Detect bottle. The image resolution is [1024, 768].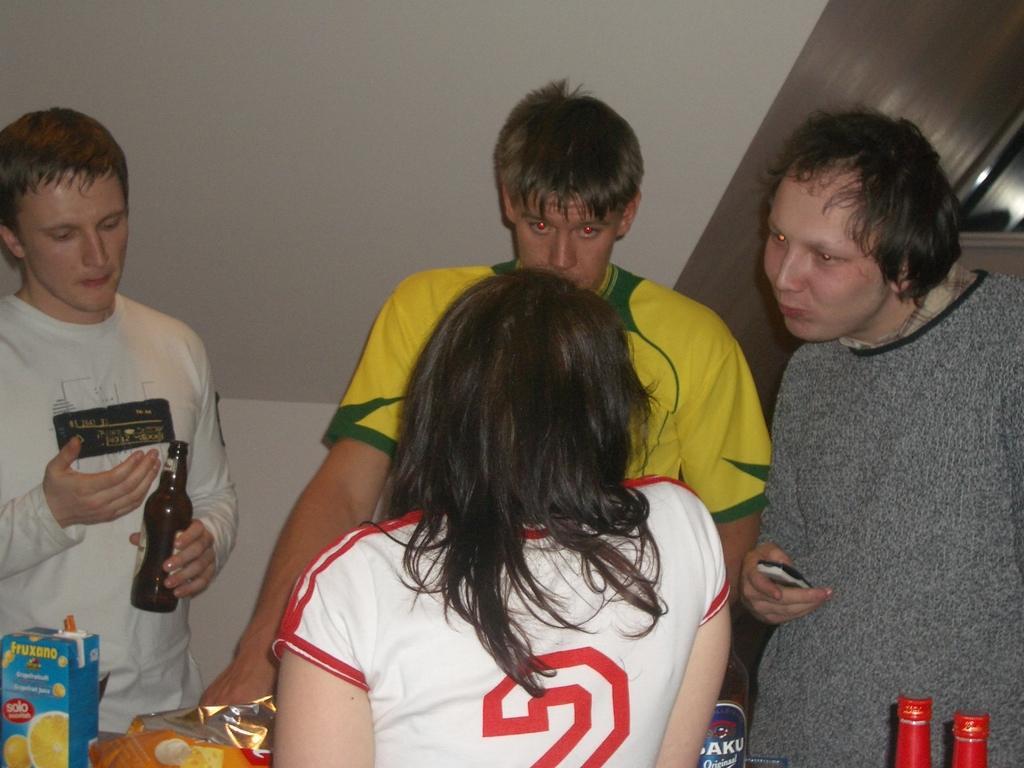
(683, 641, 772, 767).
